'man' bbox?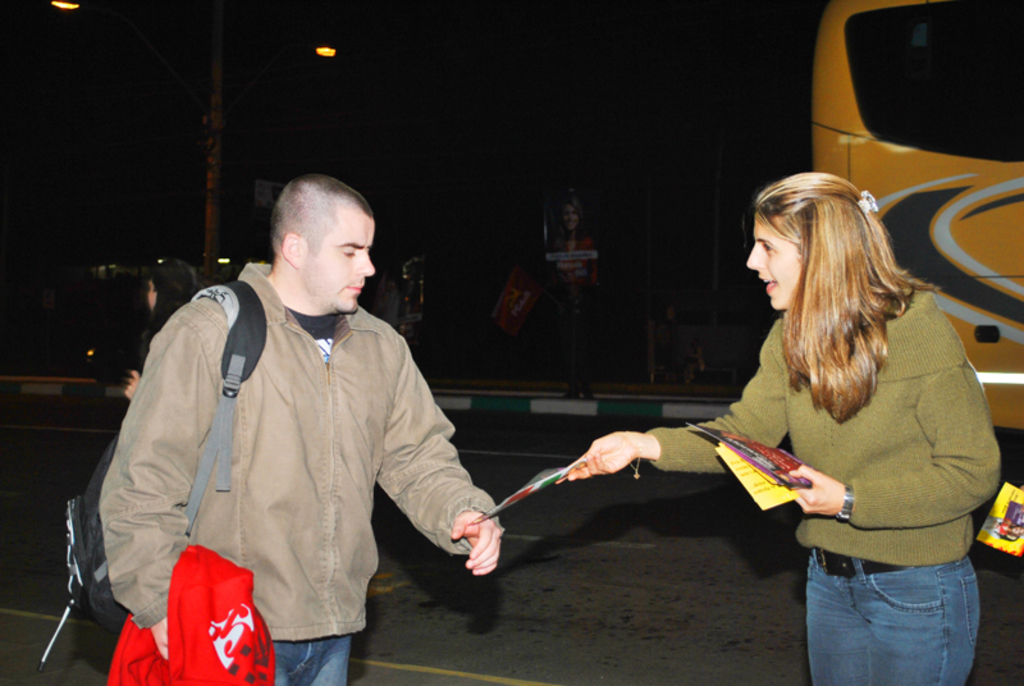
<bbox>99, 165, 511, 668</bbox>
